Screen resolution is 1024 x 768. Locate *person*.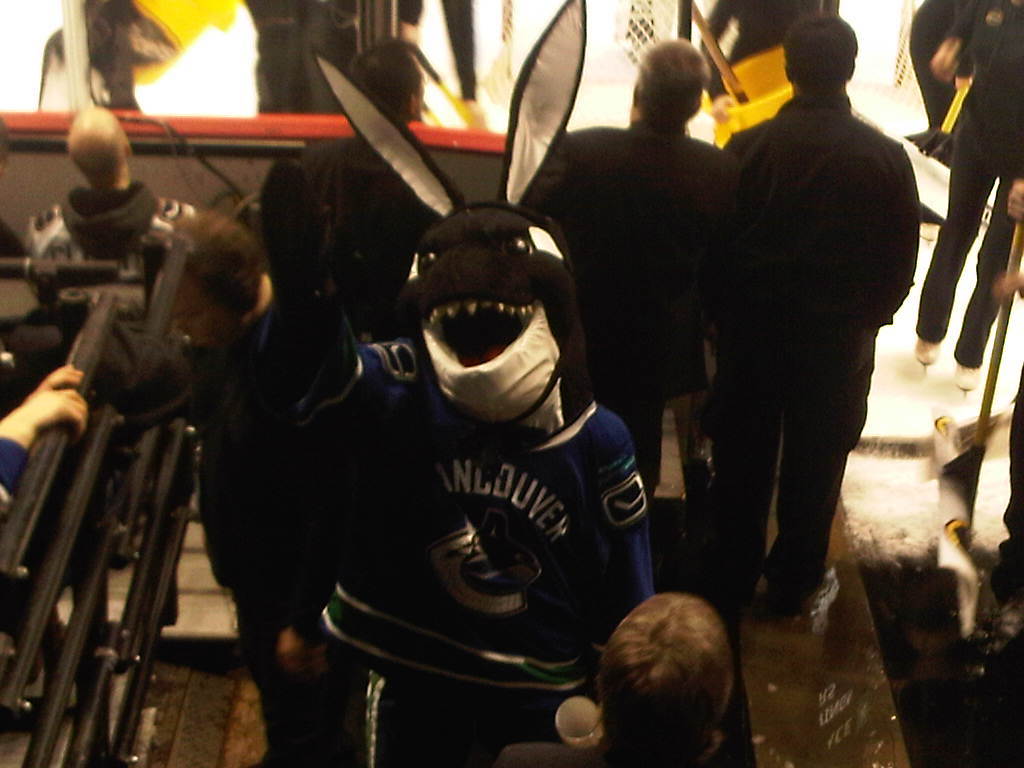
box=[0, 363, 85, 505].
